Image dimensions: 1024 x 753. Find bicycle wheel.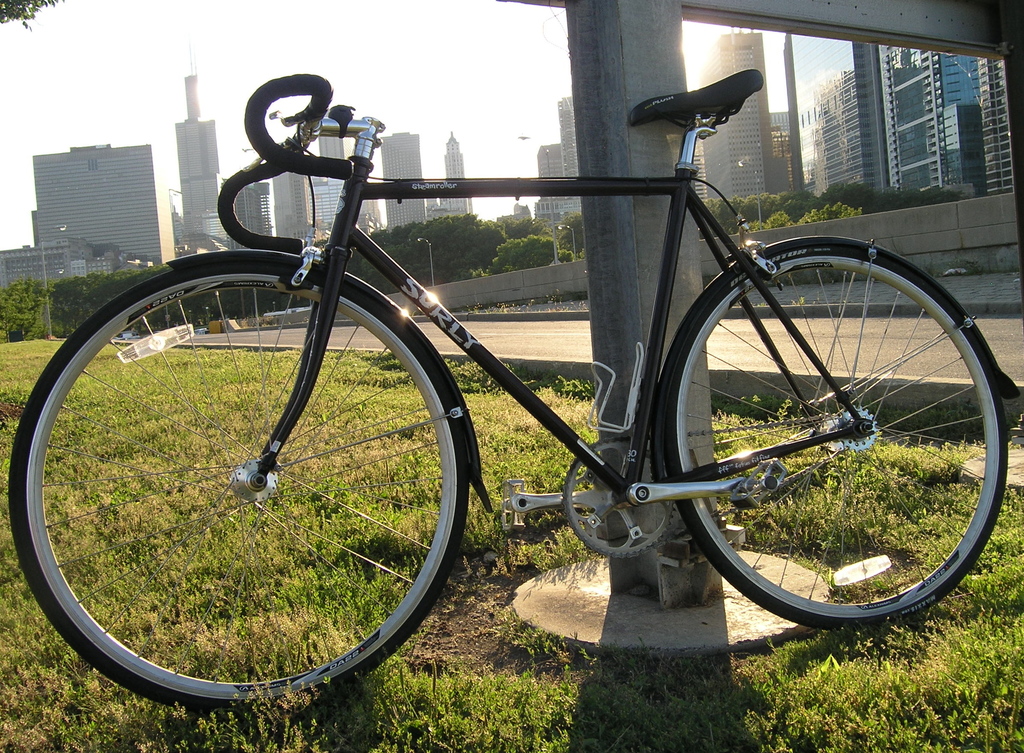
(655, 233, 1014, 642).
